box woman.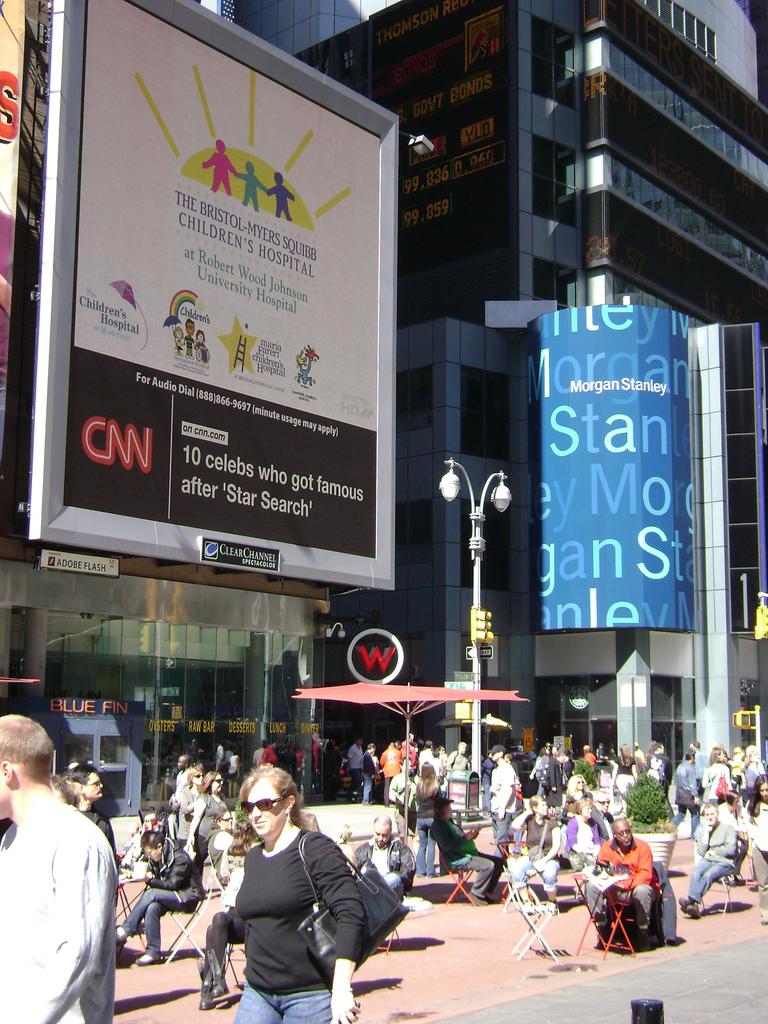
rect(204, 764, 370, 1023).
